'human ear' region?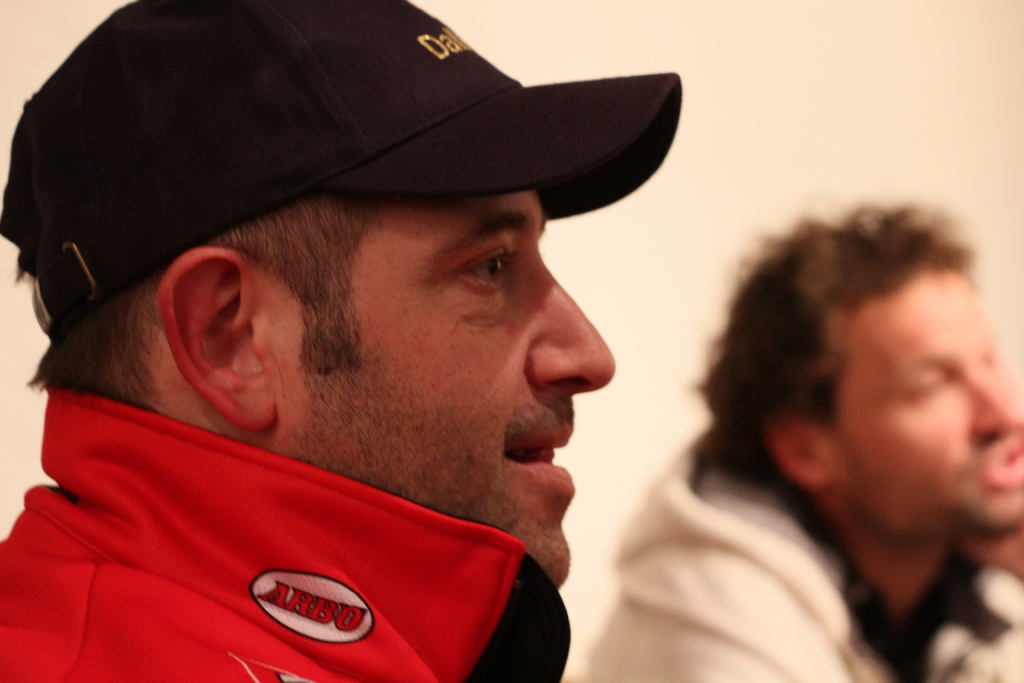
locate(154, 240, 278, 434)
